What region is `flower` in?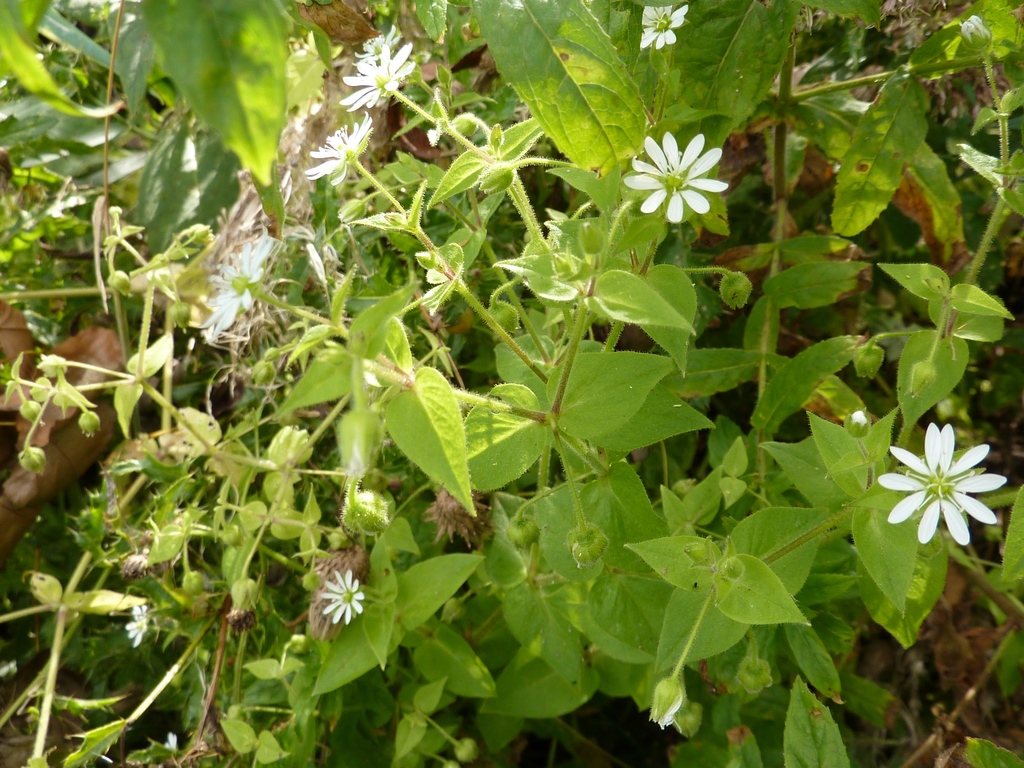
rect(308, 109, 376, 186).
